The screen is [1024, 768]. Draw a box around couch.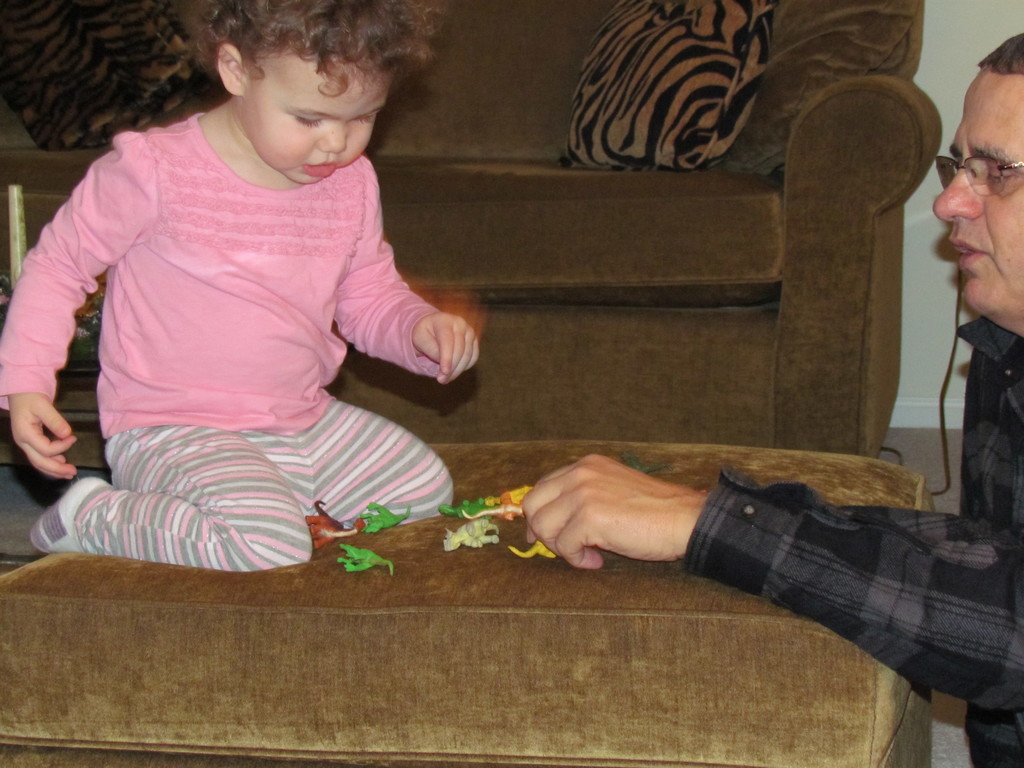
0/0/941/460.
